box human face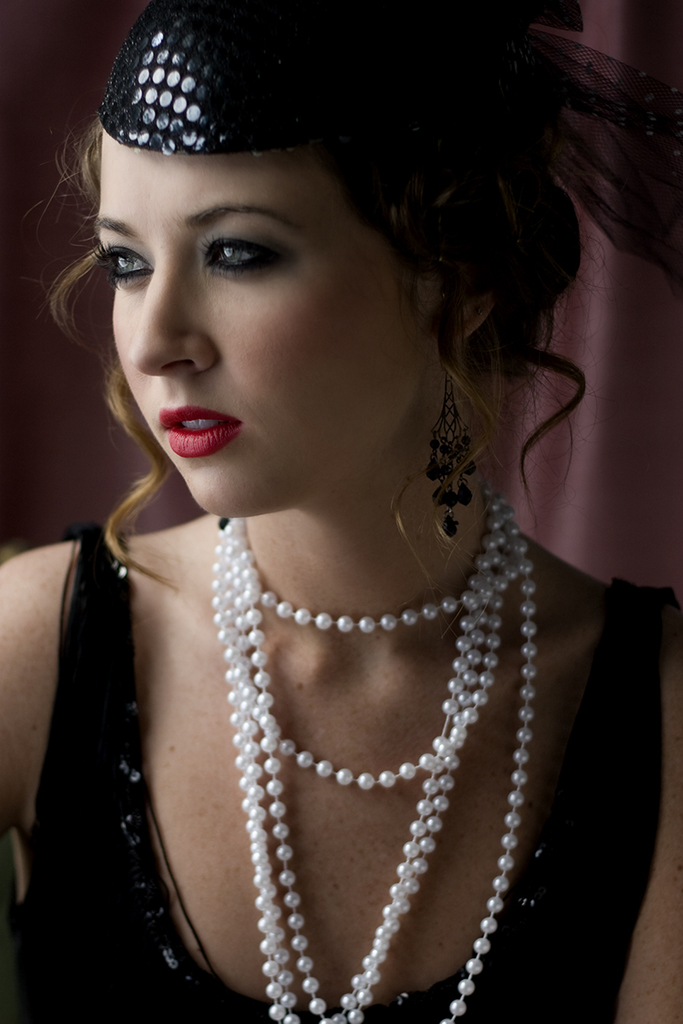
<bbox>92, 126, 429, 518</bbox>
